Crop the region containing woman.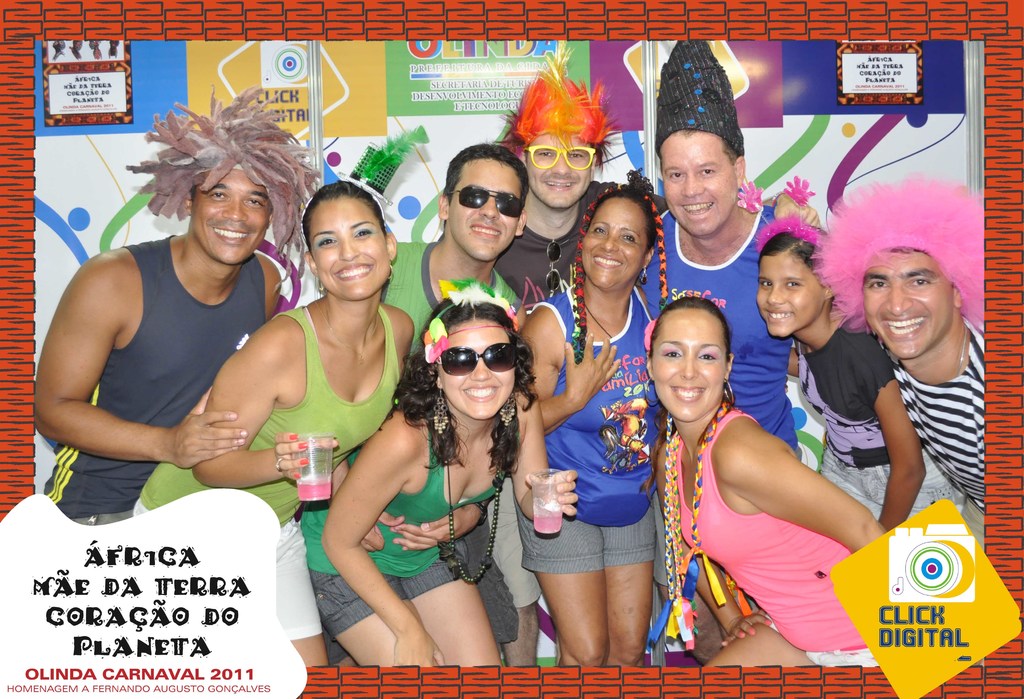
Crop region: {"left": 641, "top": 245, "right": 884, "bottom": 669}.
